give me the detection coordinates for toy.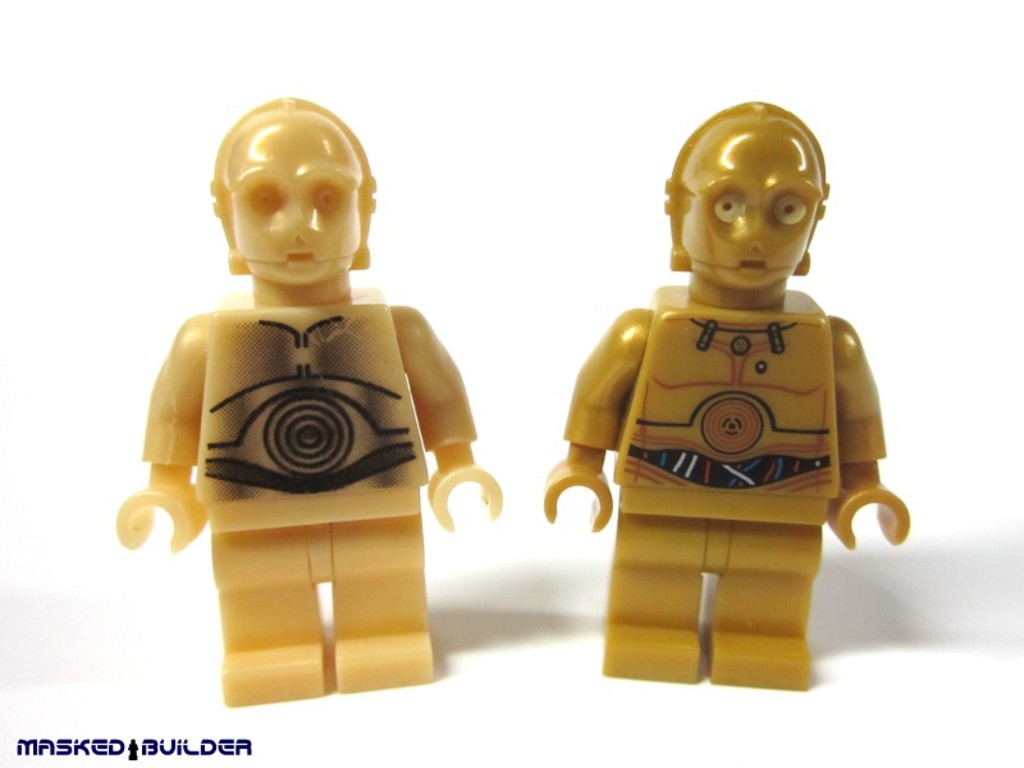
BBox(540, 100, 910, 692).
